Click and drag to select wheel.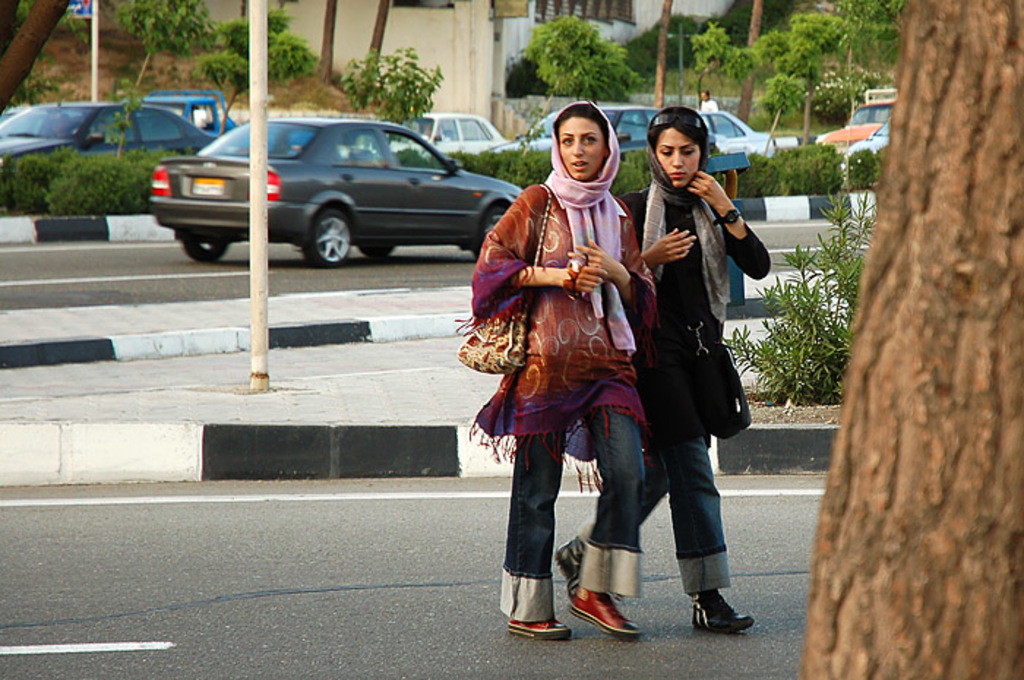
Selection: bbox=[486, 202, 516, 234].
